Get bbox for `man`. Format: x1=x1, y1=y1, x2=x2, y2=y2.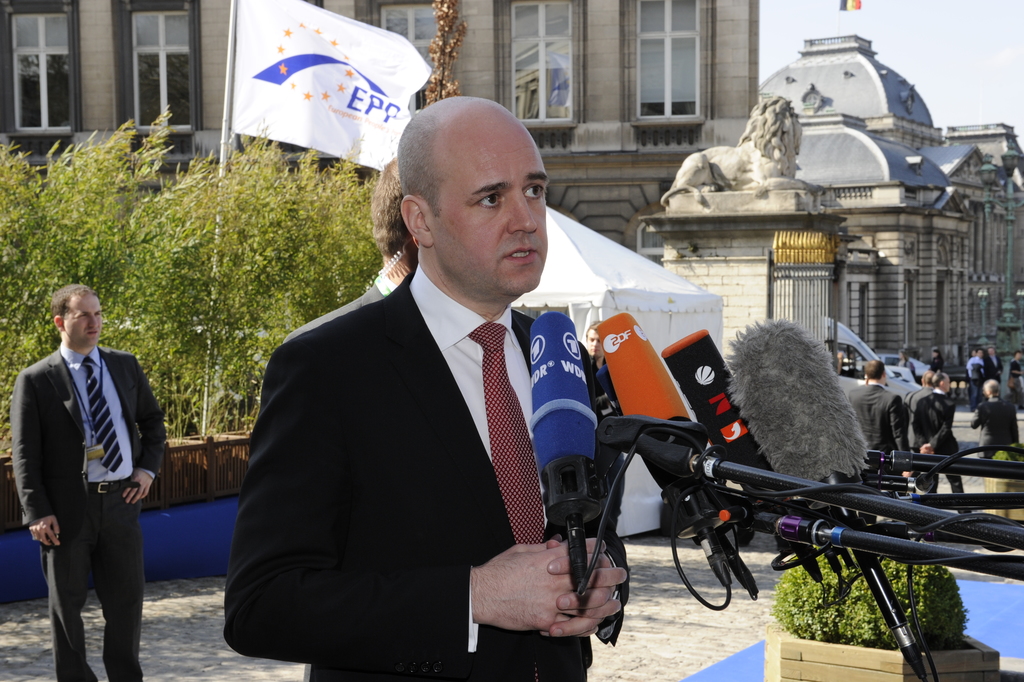
x1=968, y1=378, x2=1018, y2=476.
